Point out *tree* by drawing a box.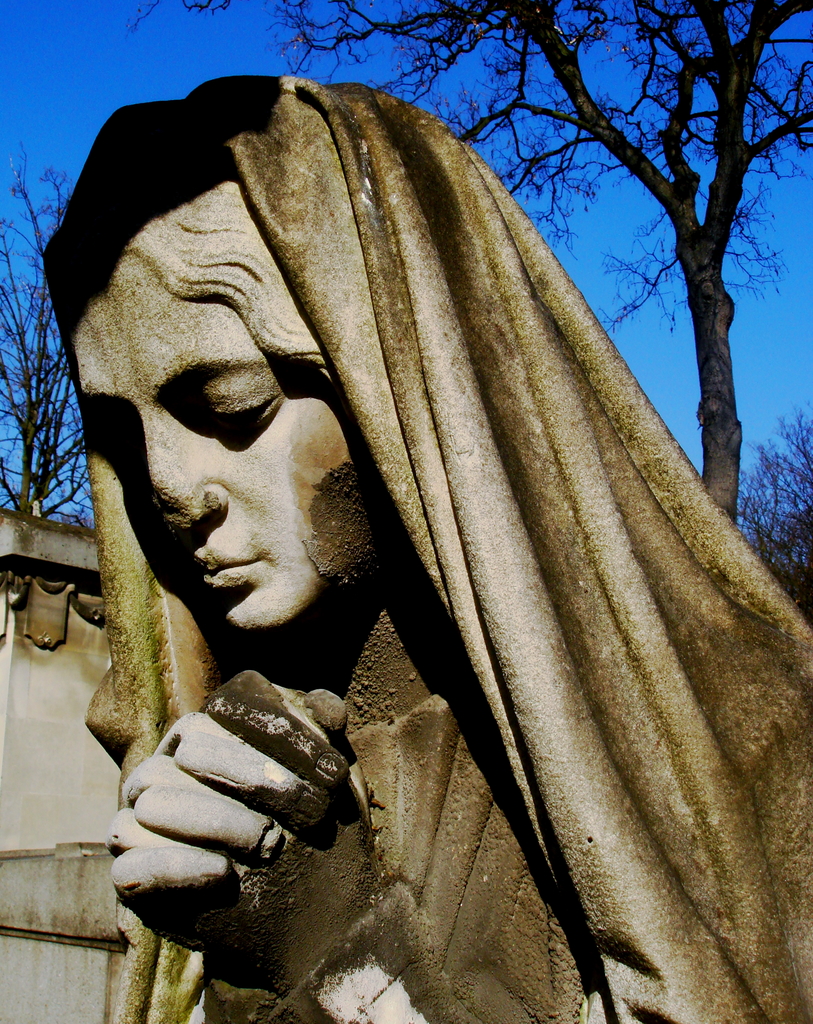
x1=0 y1=100 x2=166 y2=548.
